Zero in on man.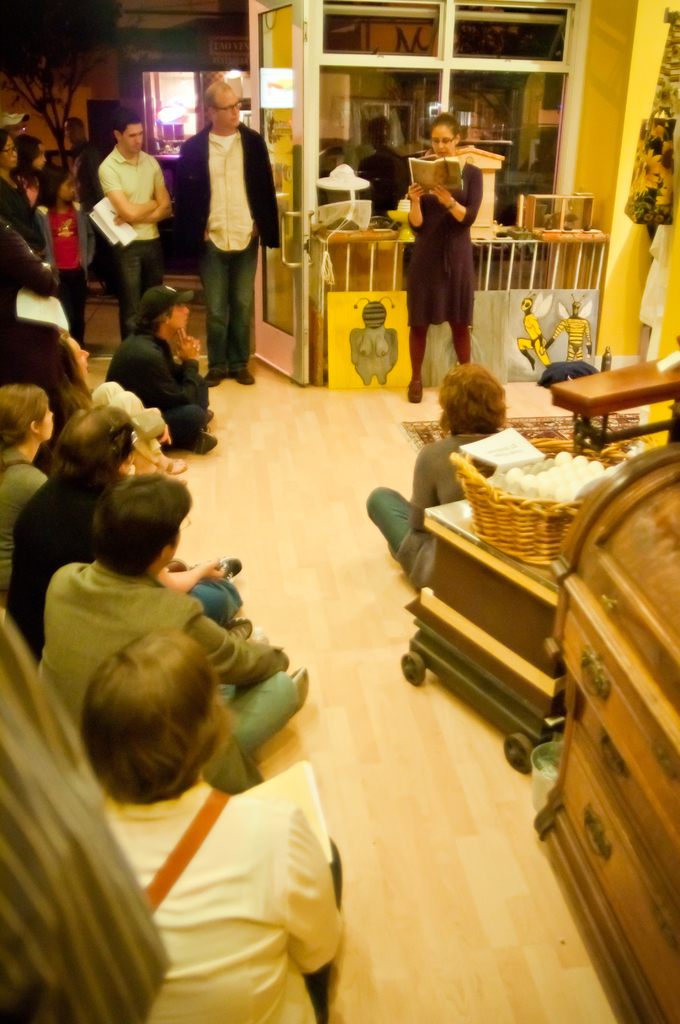
Zeroed in: [60,117,97,210].
